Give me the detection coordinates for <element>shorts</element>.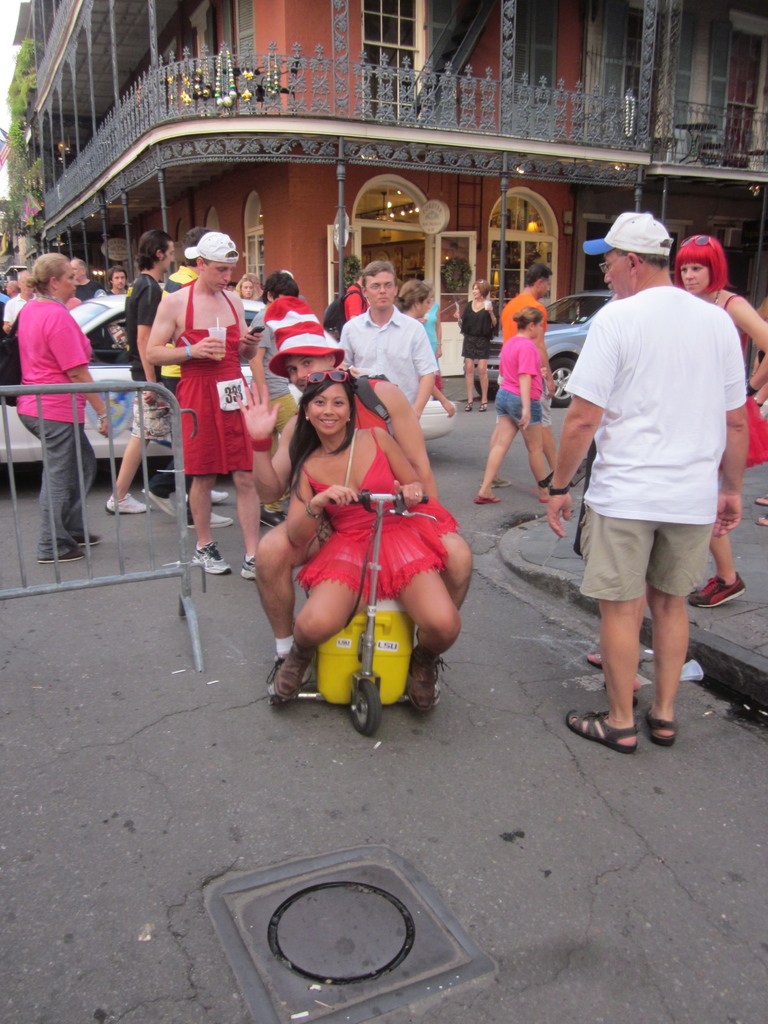
BBox(462, 337, 499, 363).
